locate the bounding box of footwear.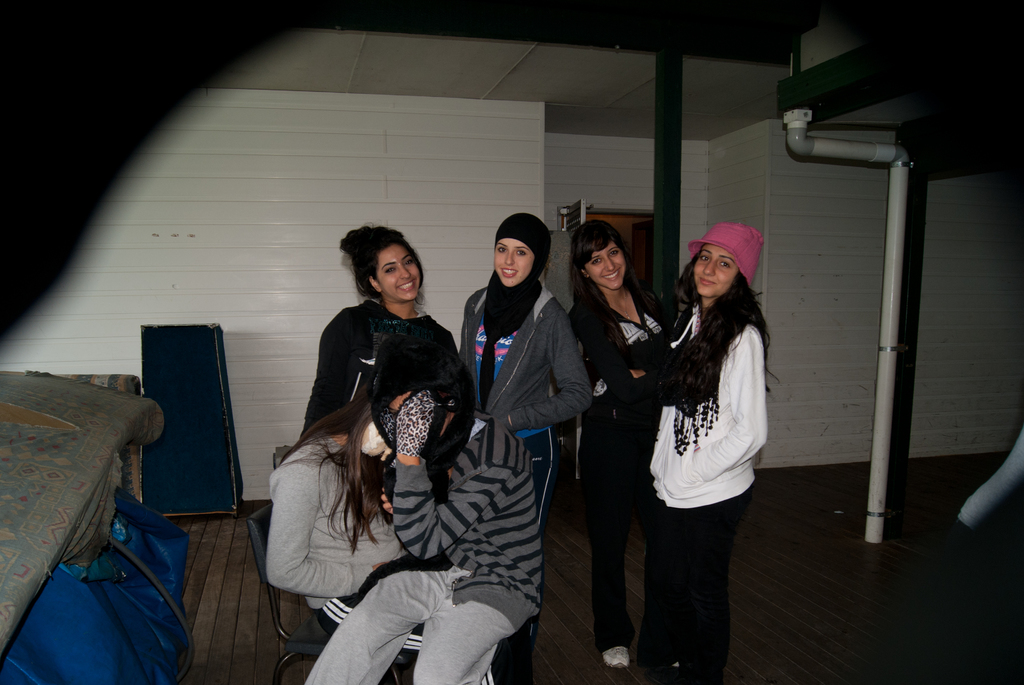
Bounding box: 600,643,630,667.
